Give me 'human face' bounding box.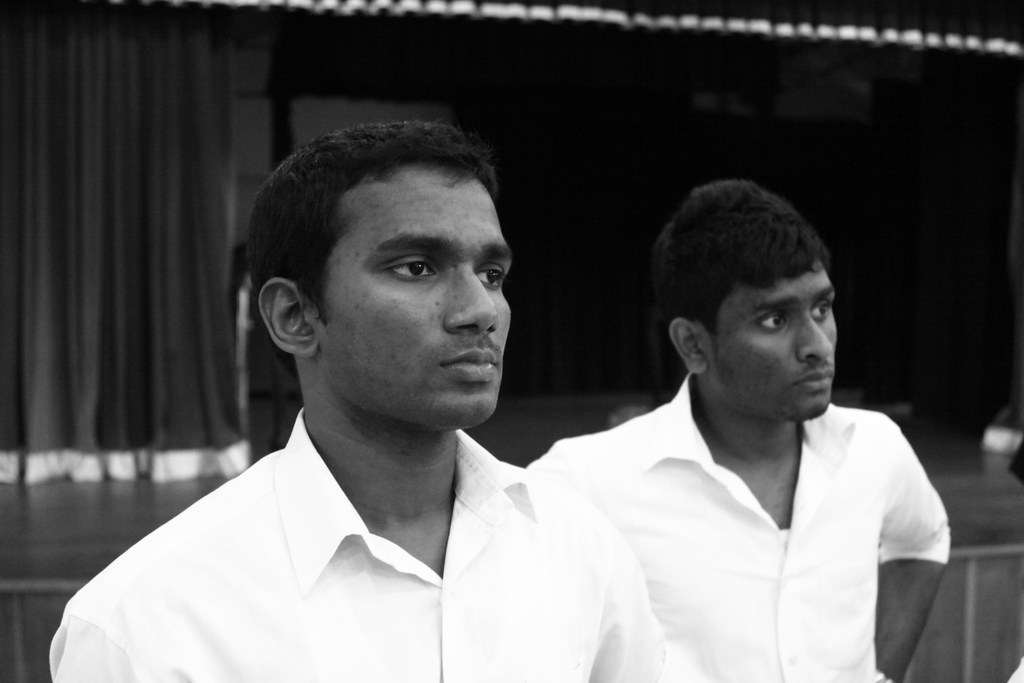
317, 171, 512, 429.
